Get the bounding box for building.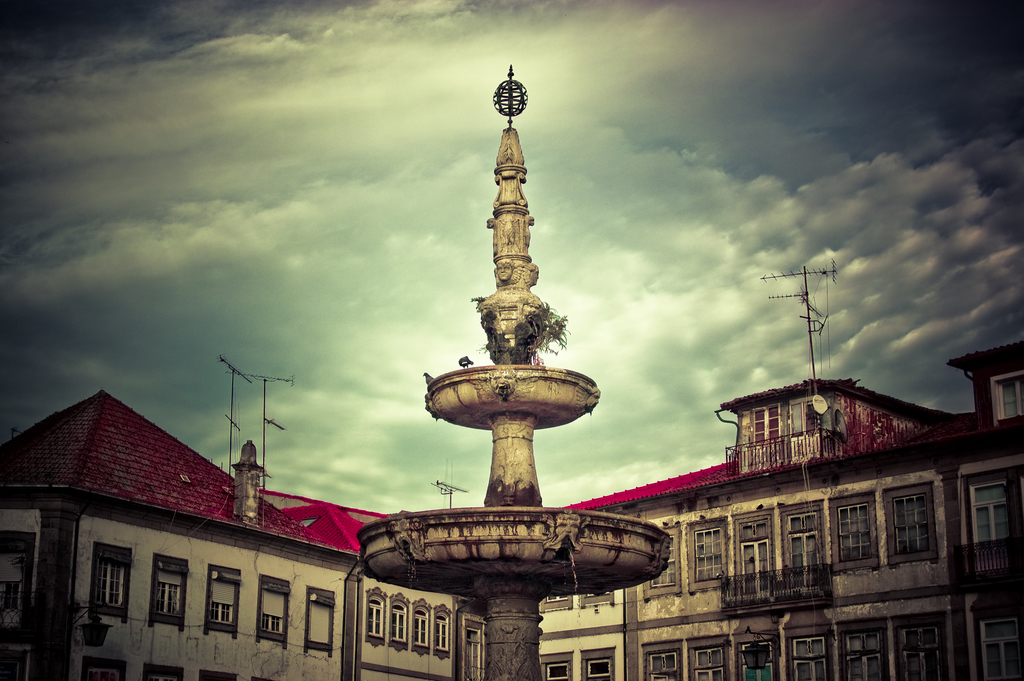
locate(0, 338, 1023, 680).
